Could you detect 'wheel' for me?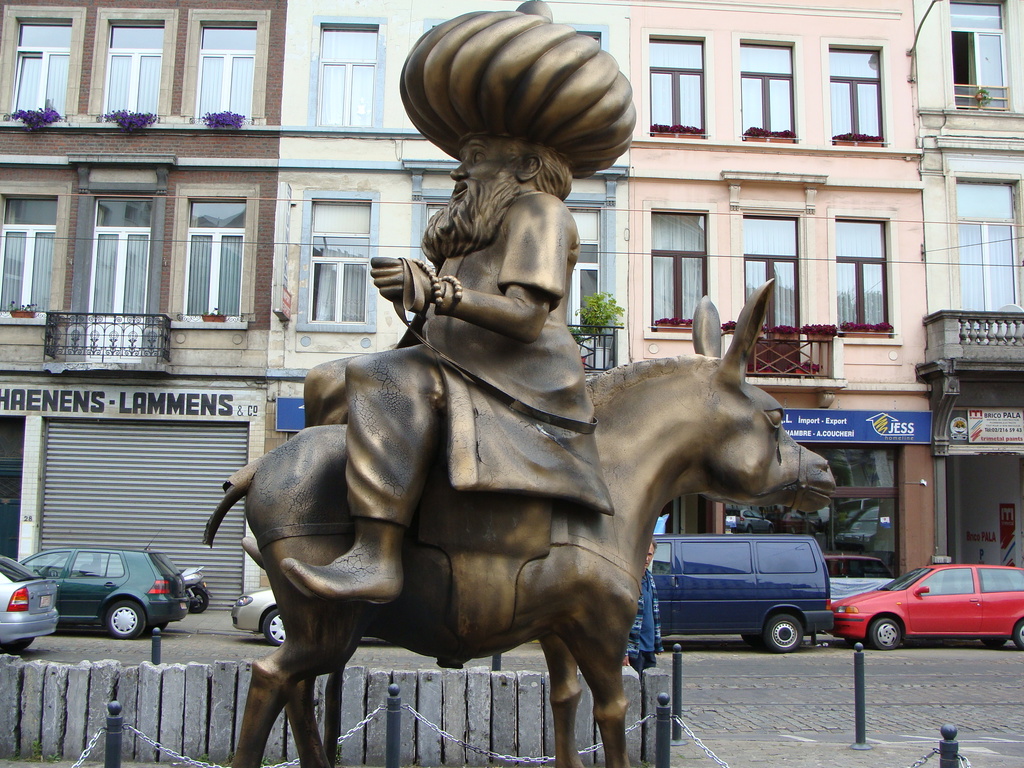
Detection result: 1017, 621, 1023, 651.
